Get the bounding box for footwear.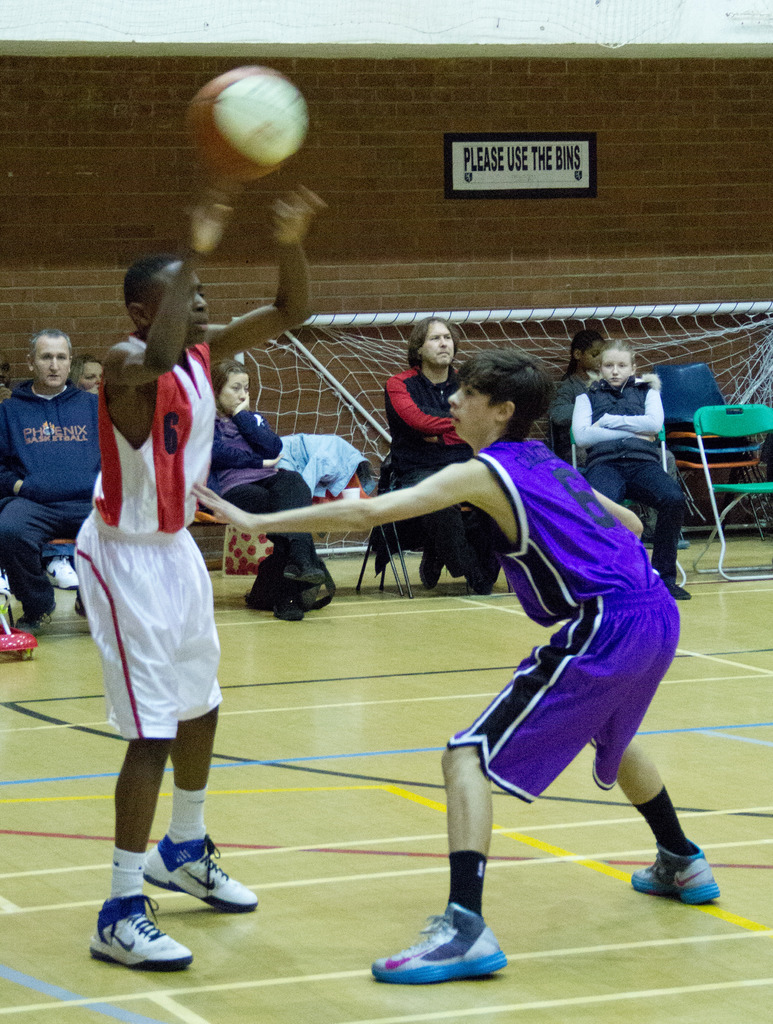
rect(658, 579, 690, 601).
